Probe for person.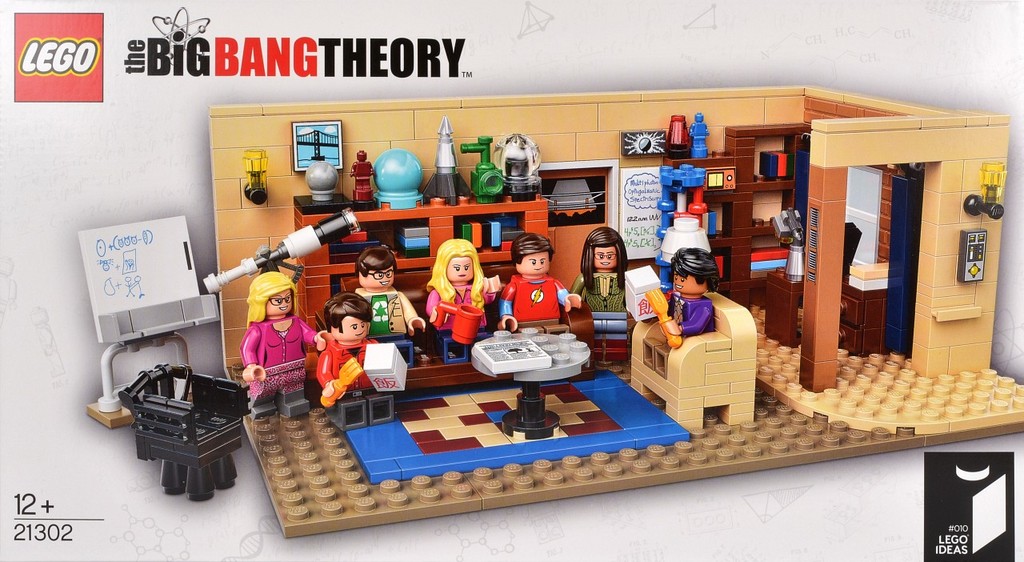
Probe result: 570 225 631 355.
